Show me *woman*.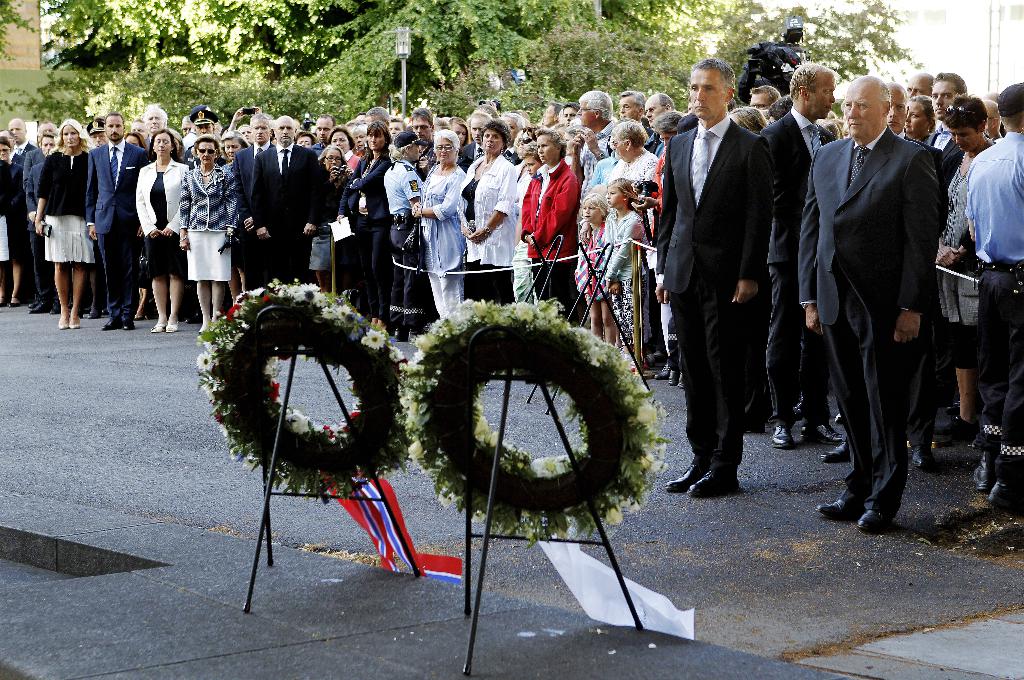
*woman* is here: box=[291, 129, 321, 151].
